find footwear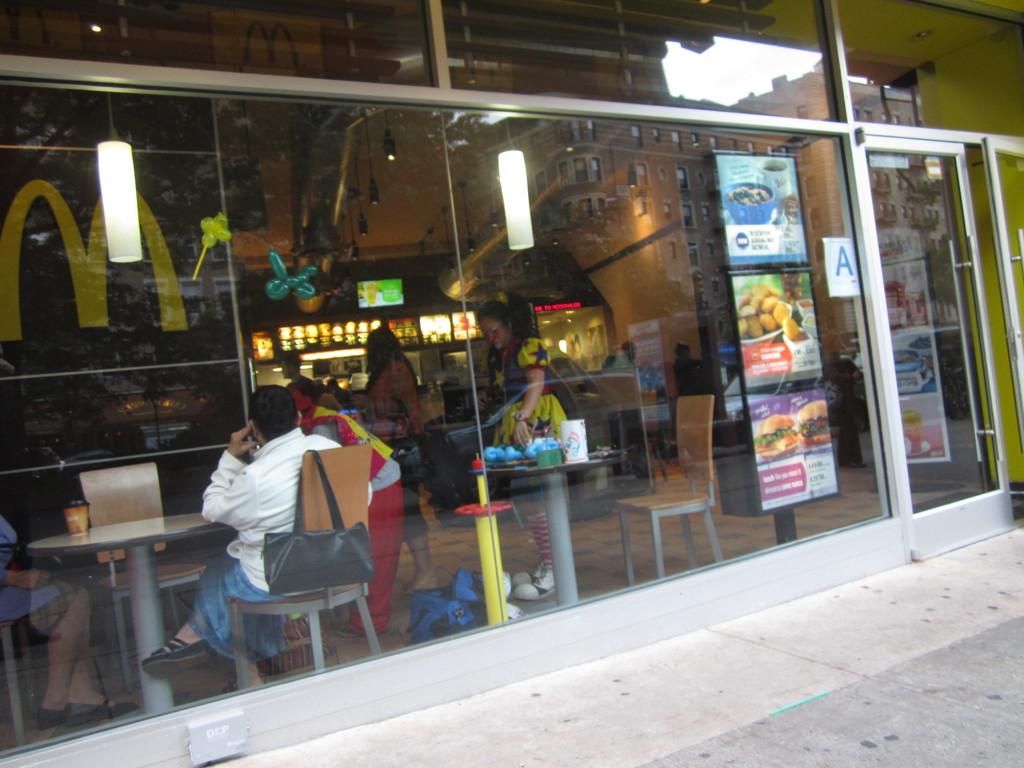
39/701/68/728
